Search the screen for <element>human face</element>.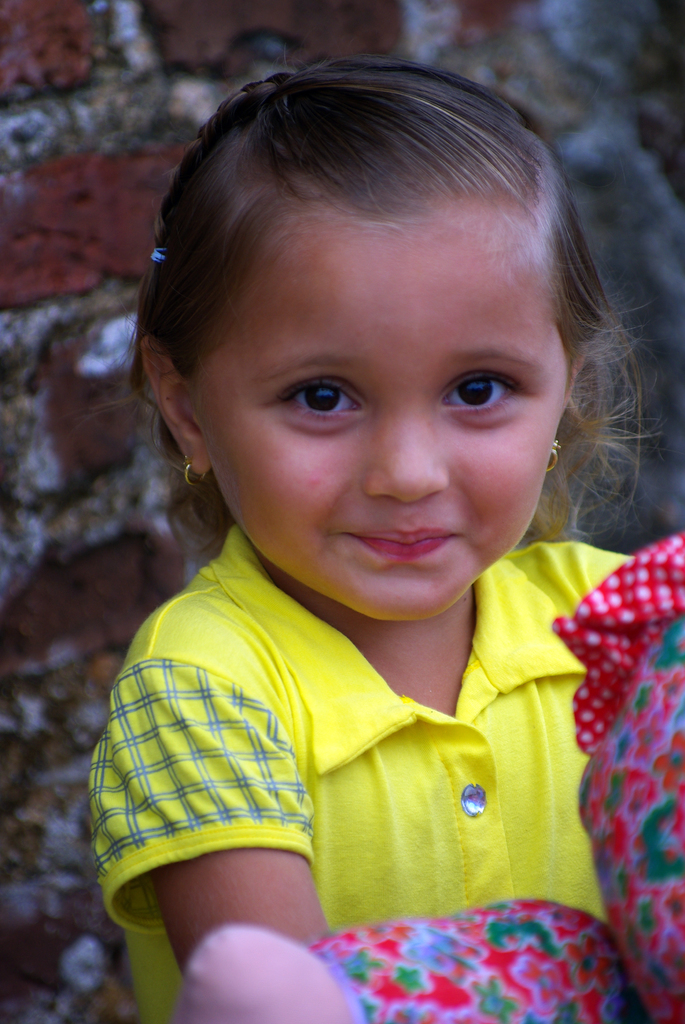
Found at bbox(196, 234, 551, 620).
